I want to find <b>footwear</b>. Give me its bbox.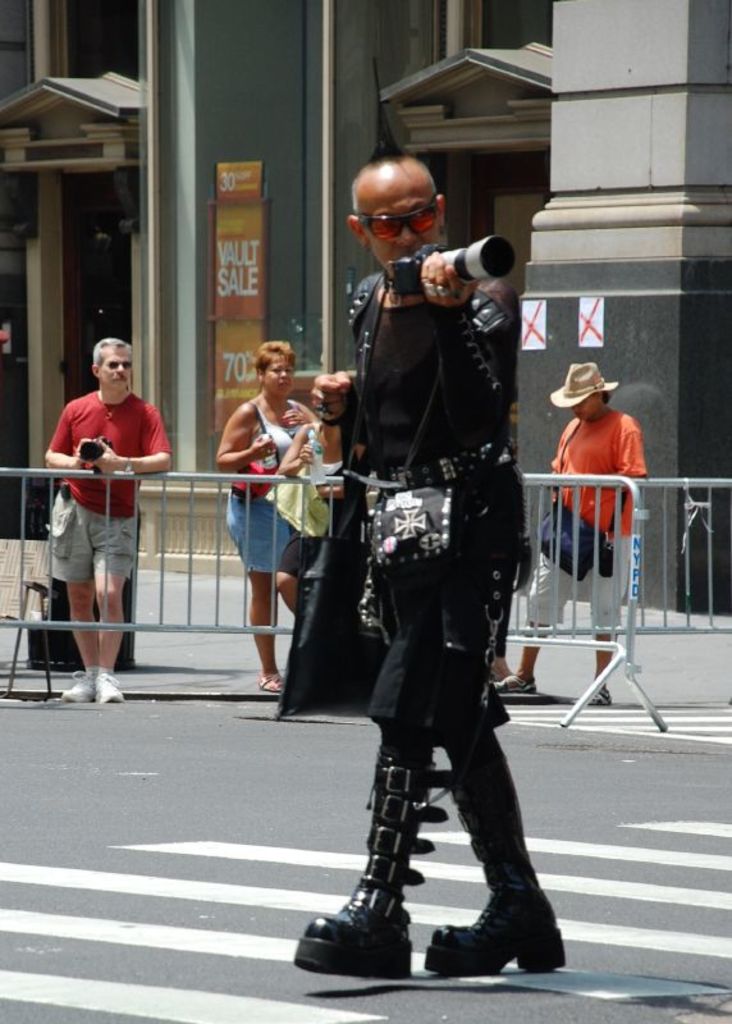
locate(591, 689, 613, 705).
